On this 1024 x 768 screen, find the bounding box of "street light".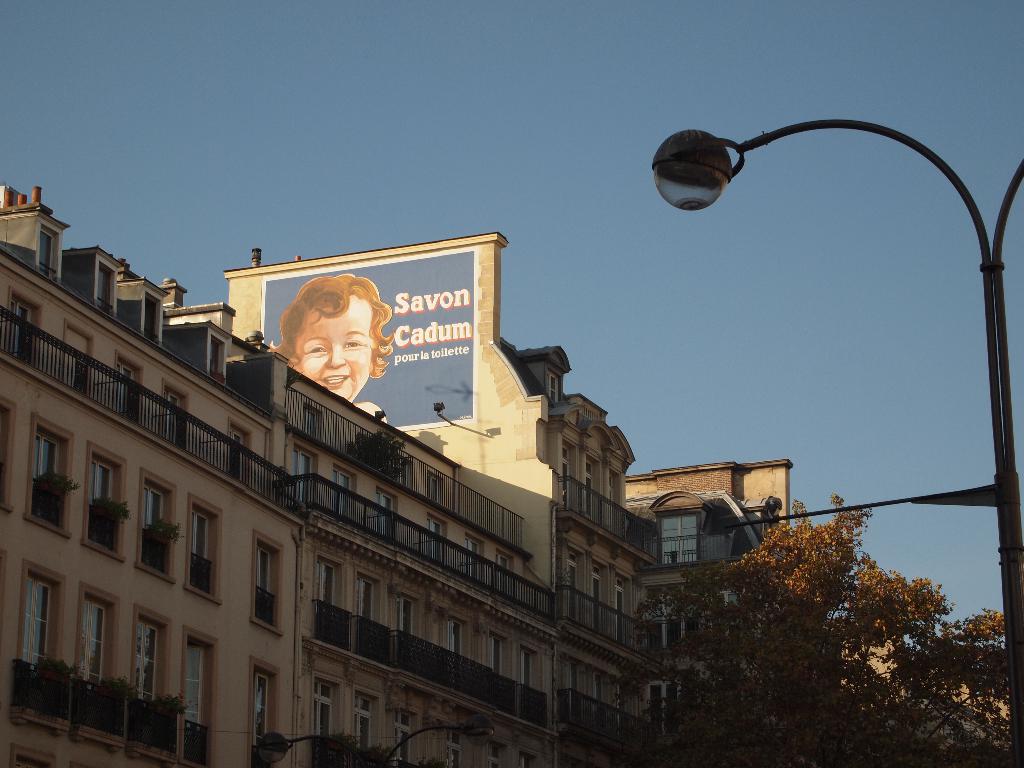
Bounding box: crop(602, 82, 1023, 745).
